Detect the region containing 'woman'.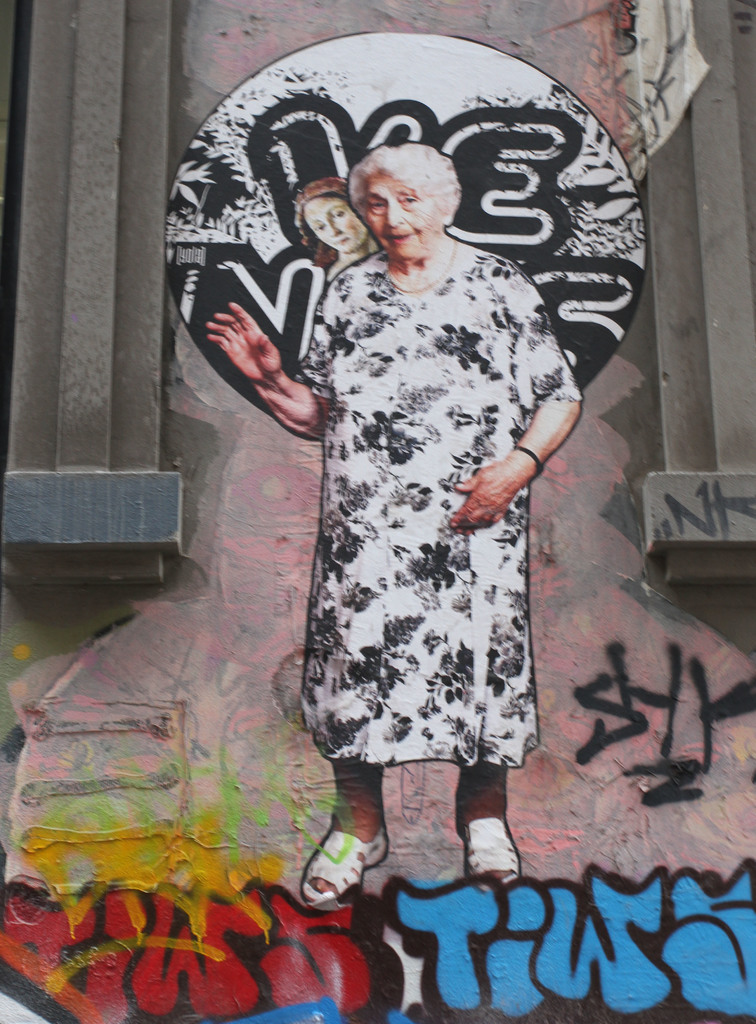
locate(208, 145, 584, 902).
